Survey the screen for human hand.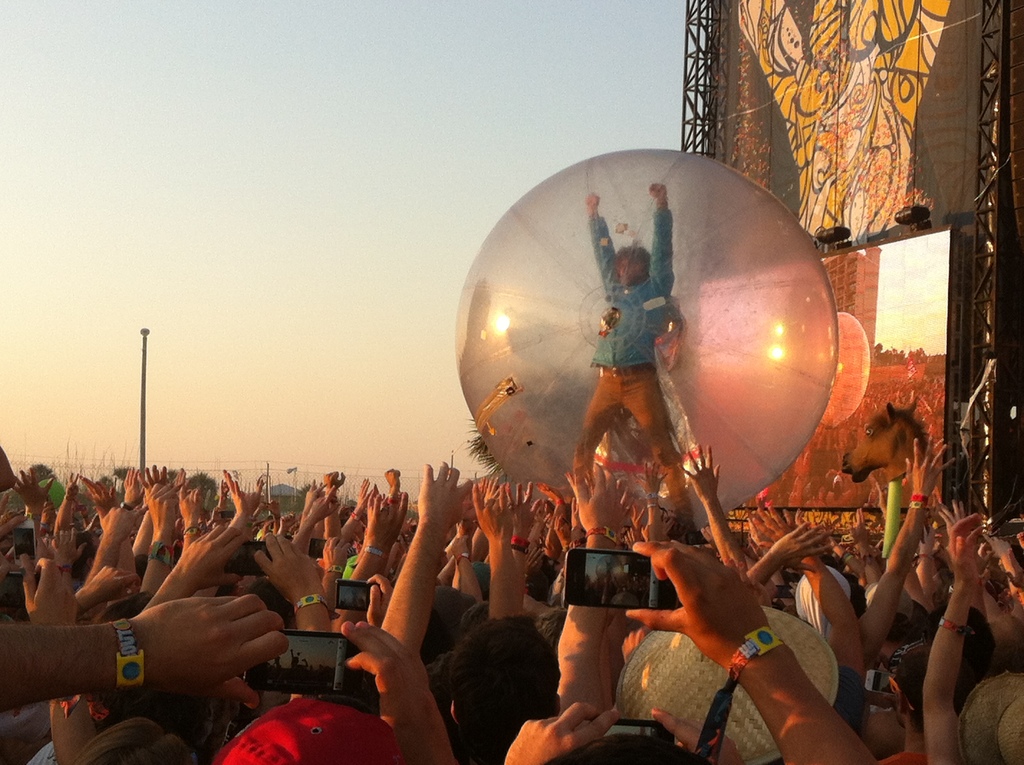
Survey found: <box>1002,546,1023,590</box>.
